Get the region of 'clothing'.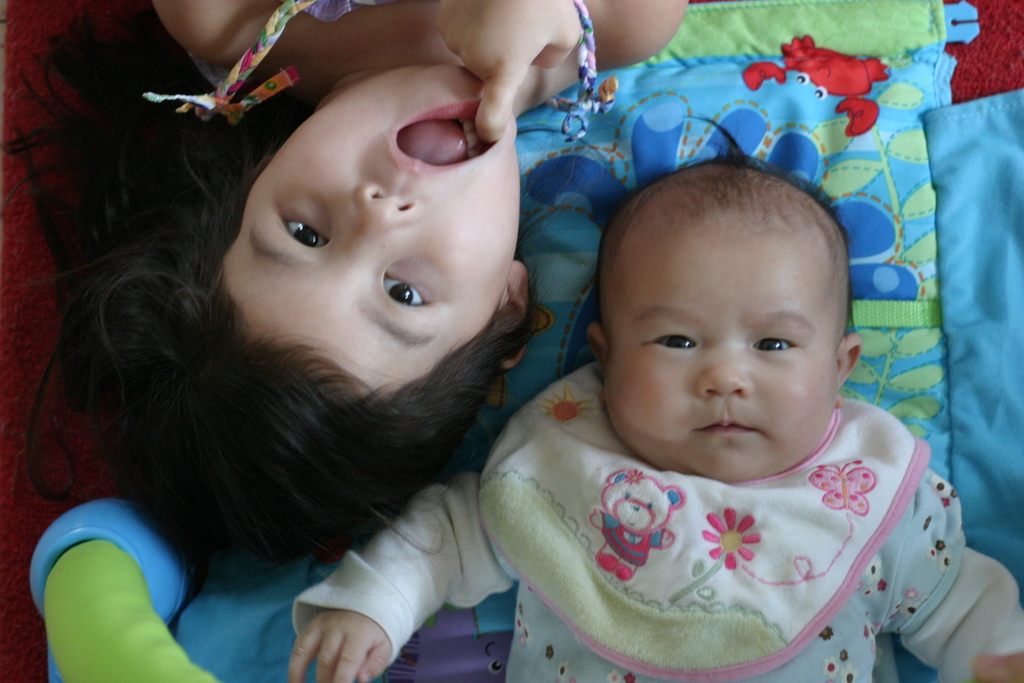
crop(134, 0, 625, 142).
